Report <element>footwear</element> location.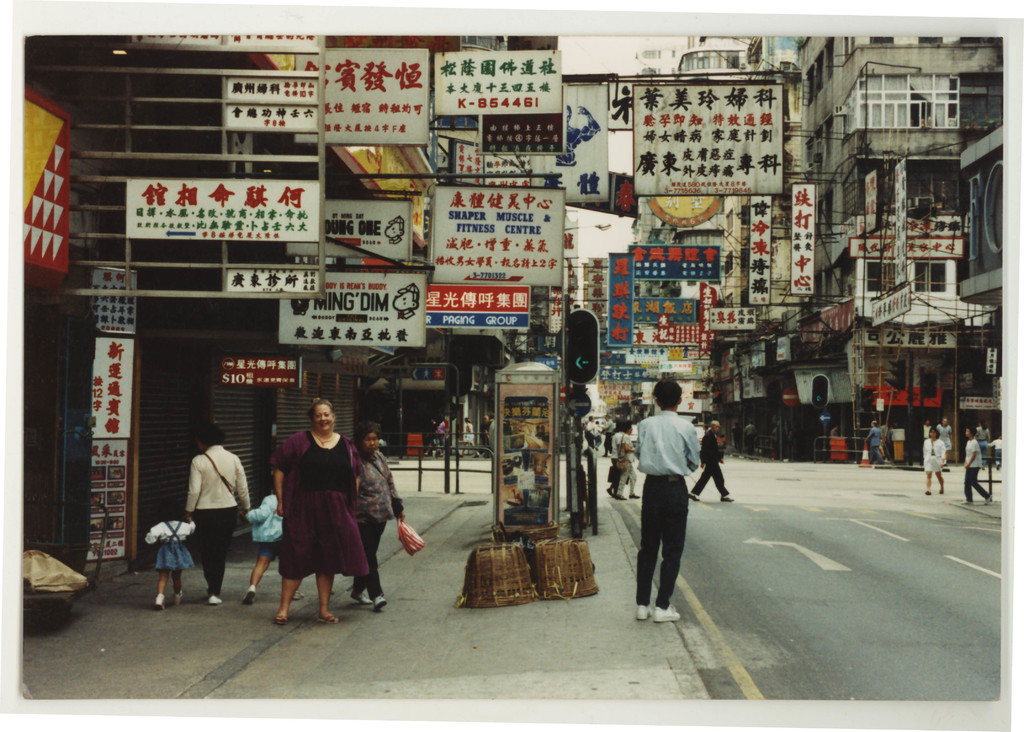
Report: (left=244, top=587, right=252, bottom=606).
